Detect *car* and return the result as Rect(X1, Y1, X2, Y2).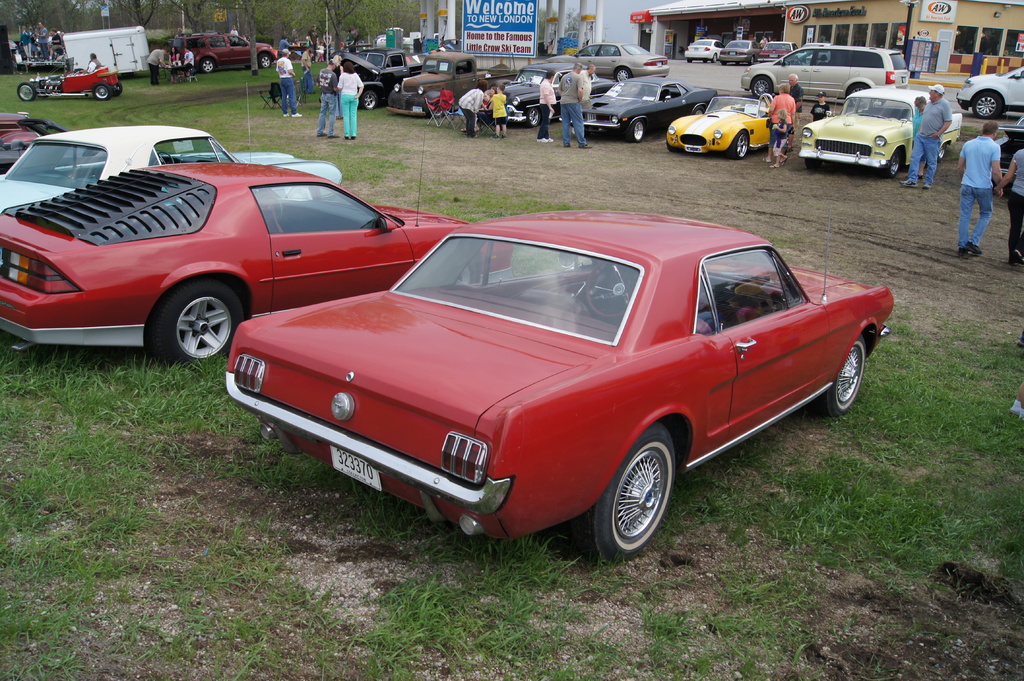
Rect(3, 162, 516, 369).
